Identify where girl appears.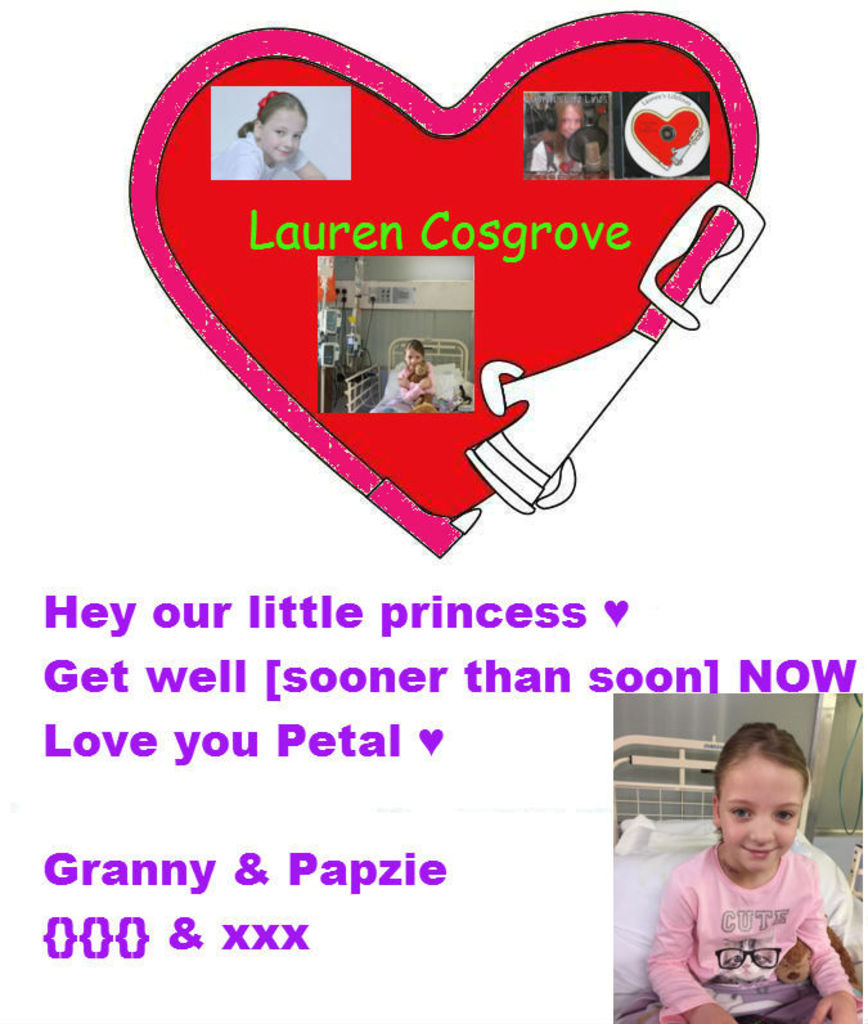
Appears at BBox(382, 340, 448, 410).
